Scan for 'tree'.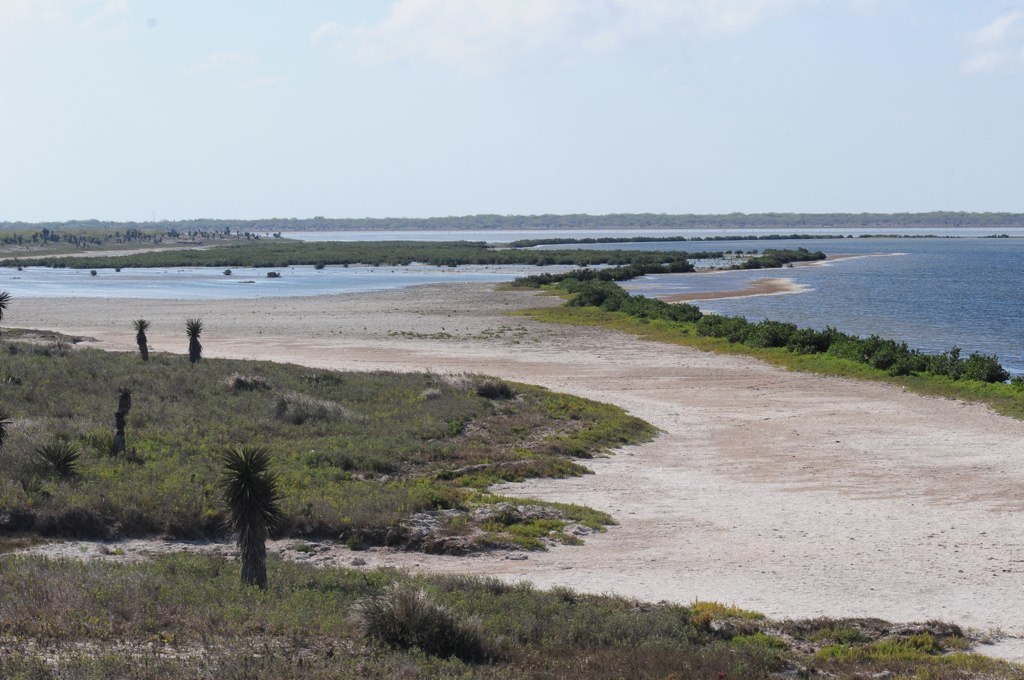
Scan result: 110:384:140:446.
